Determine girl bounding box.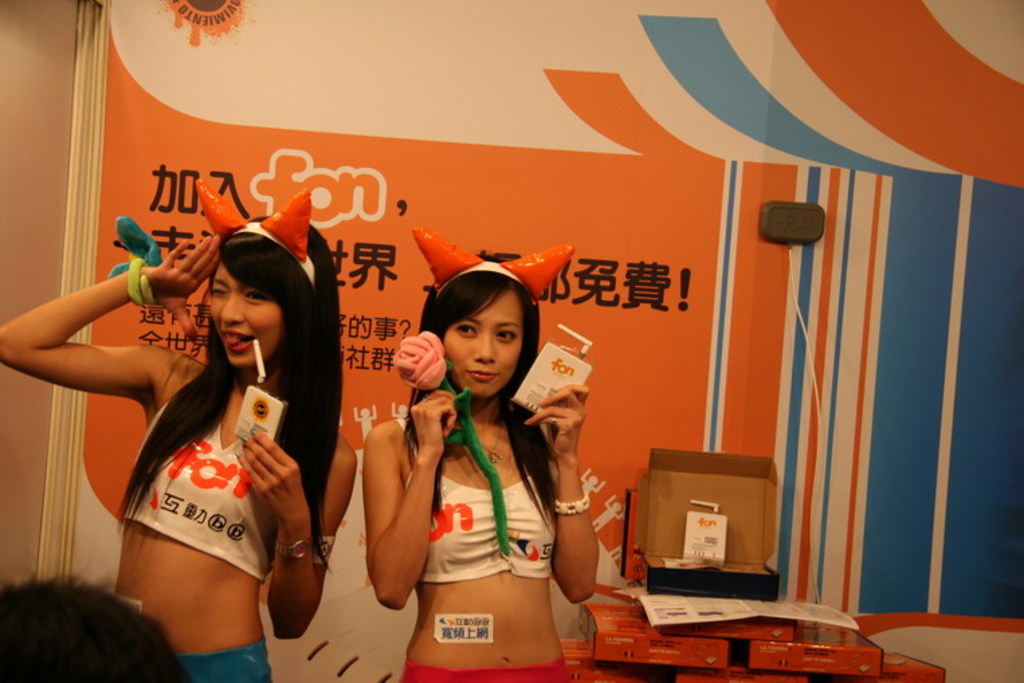
Determined: rect(0, 187, 358, 682).
